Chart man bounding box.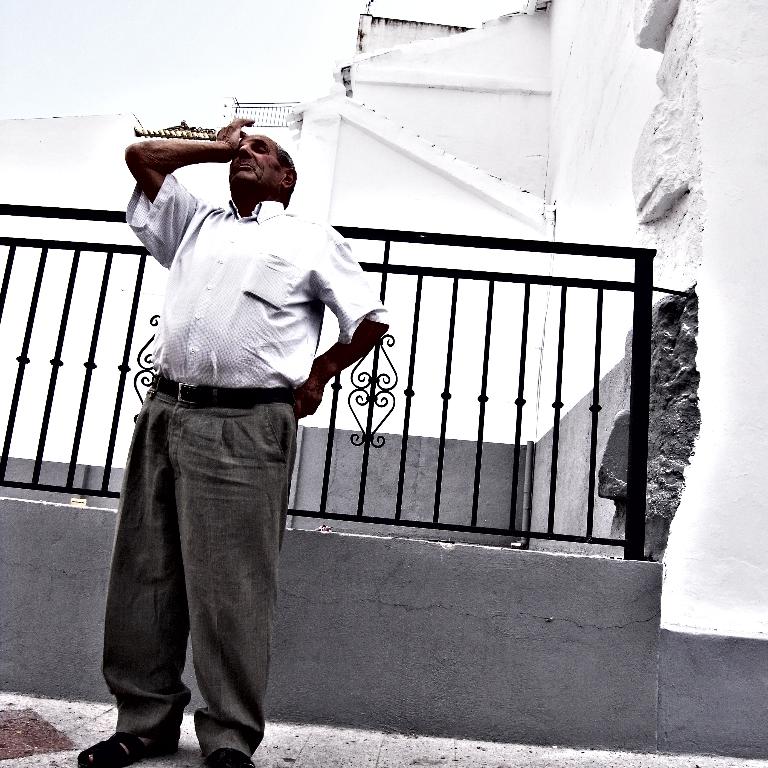
Charted: rect(98, 110, 379, 752).
